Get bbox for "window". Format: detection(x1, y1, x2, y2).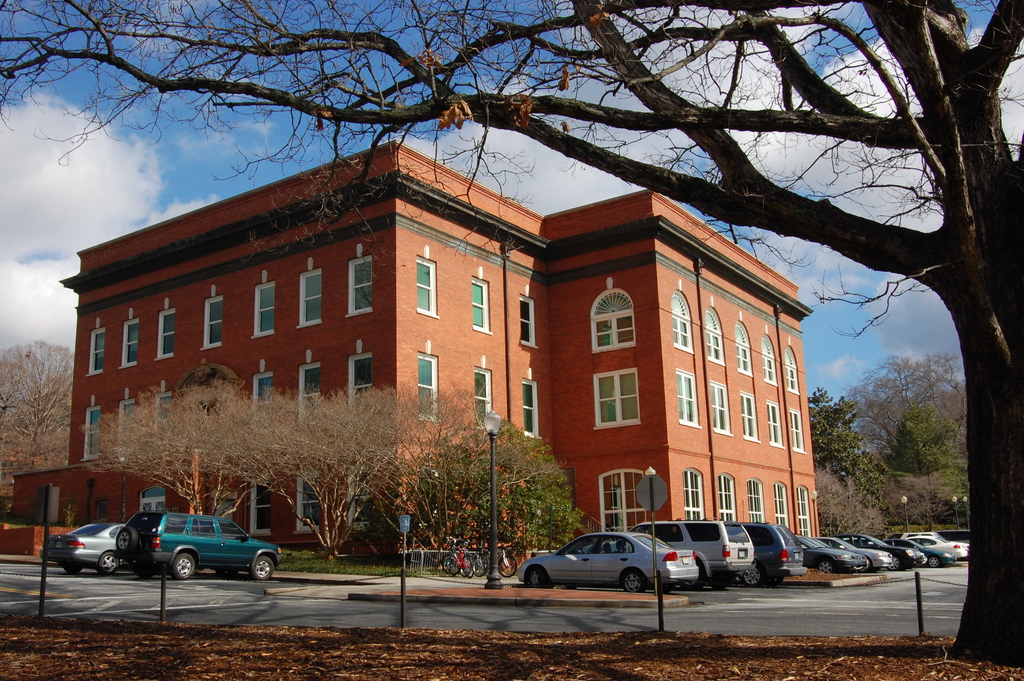
detection(348, 349, 374, 403).
